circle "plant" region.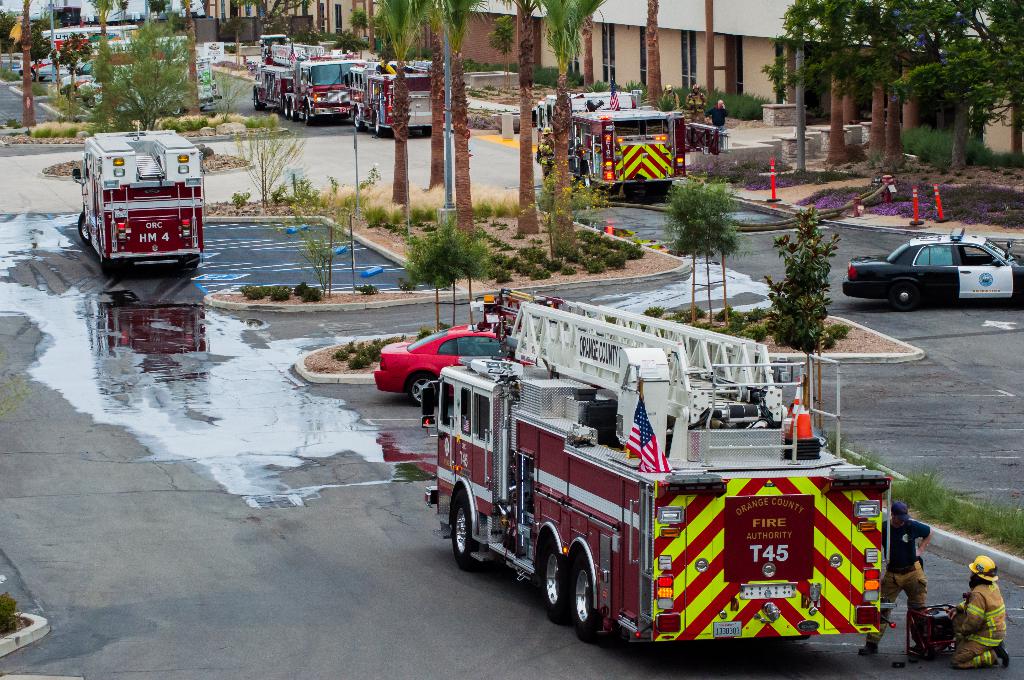
Region: left=692, top=320, right=708, bottom=329.
